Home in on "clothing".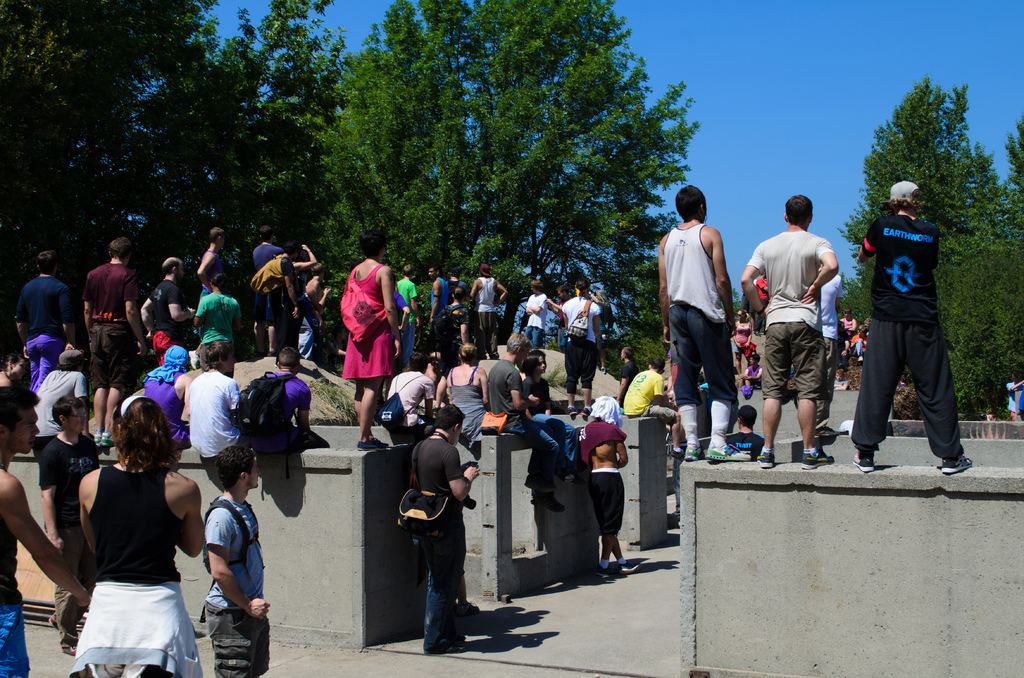
Homed in at locate(726, 426, 762, 461).
